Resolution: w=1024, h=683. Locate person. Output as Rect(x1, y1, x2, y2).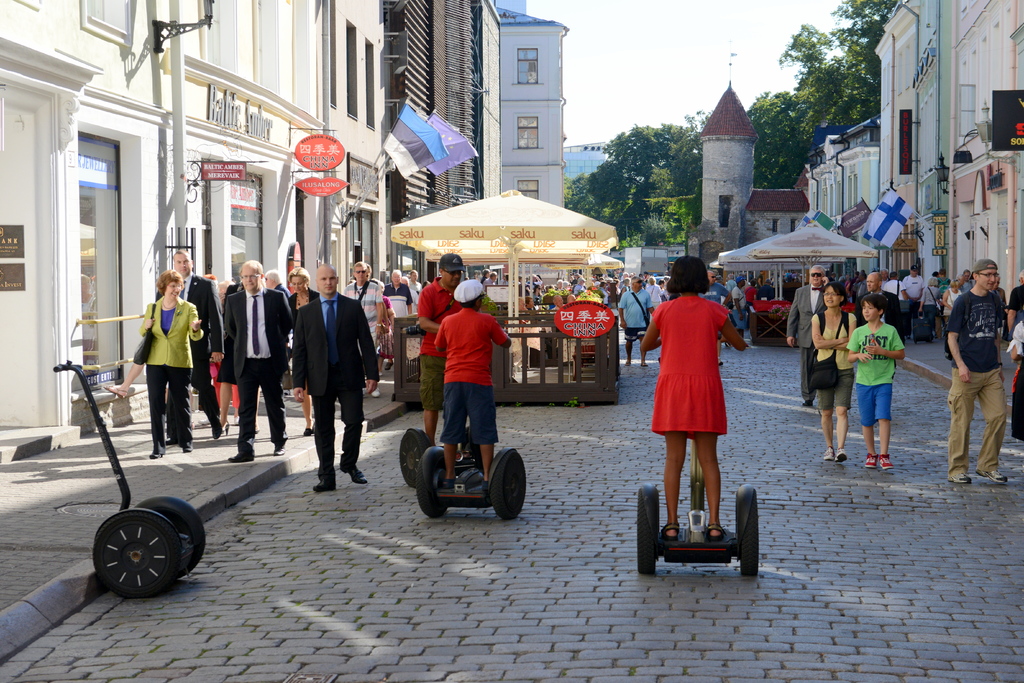
Rect(808, 285, 861, 464).
